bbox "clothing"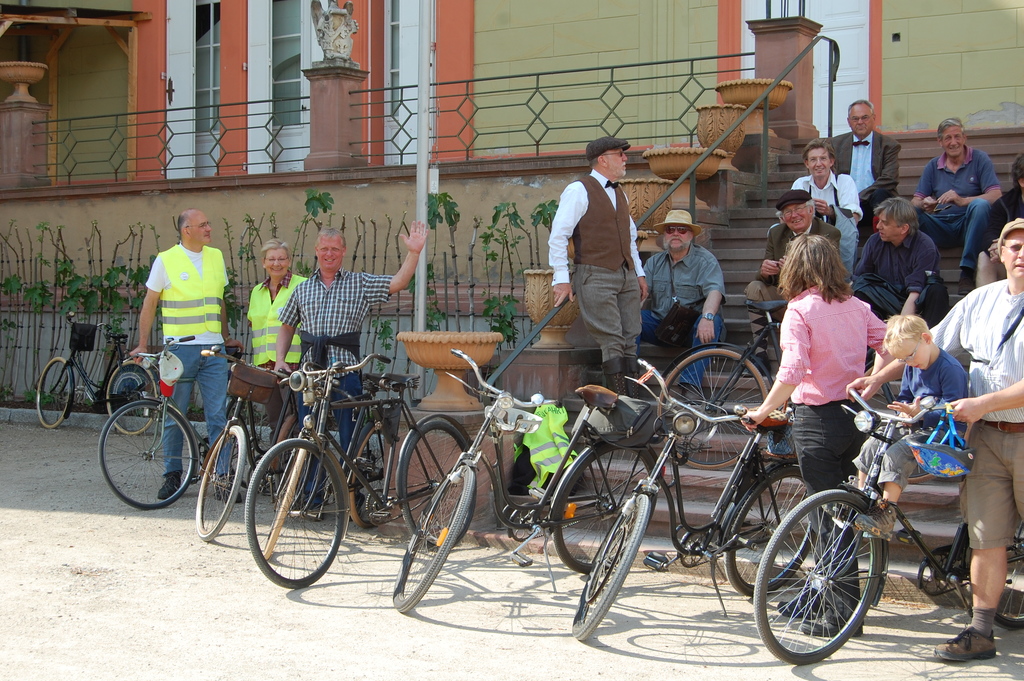
(left=157, top=344, right=230, bottom=473)
